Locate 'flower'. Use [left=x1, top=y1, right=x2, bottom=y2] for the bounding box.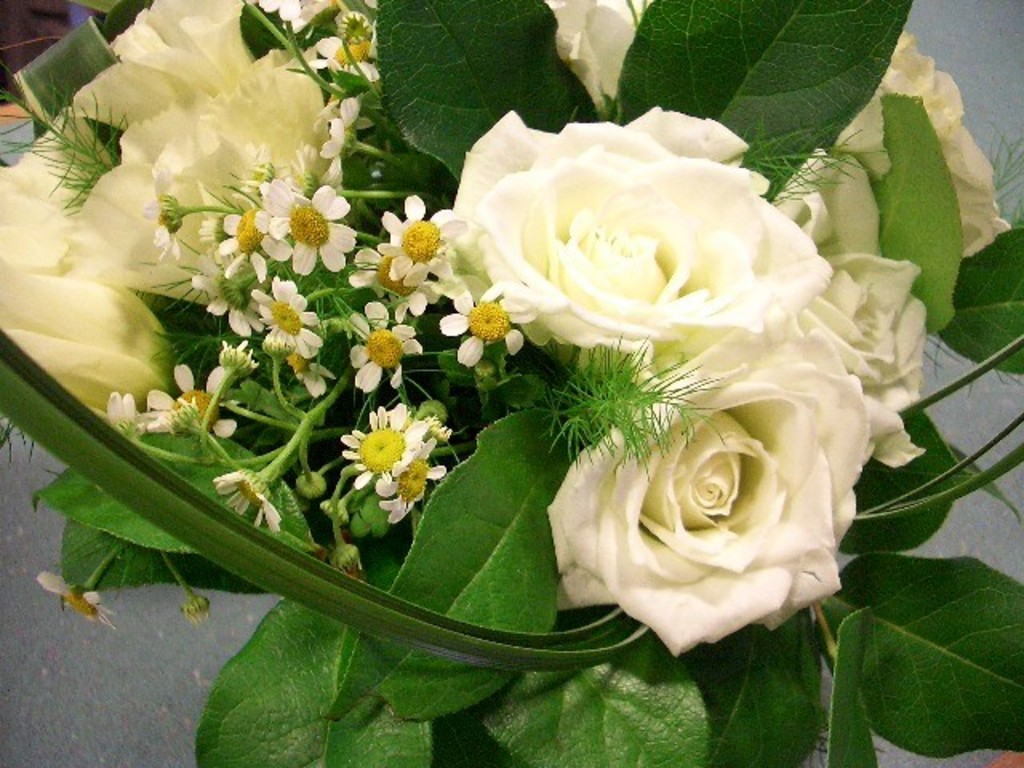
[left=35, top=571, right=117, bottom=634].
